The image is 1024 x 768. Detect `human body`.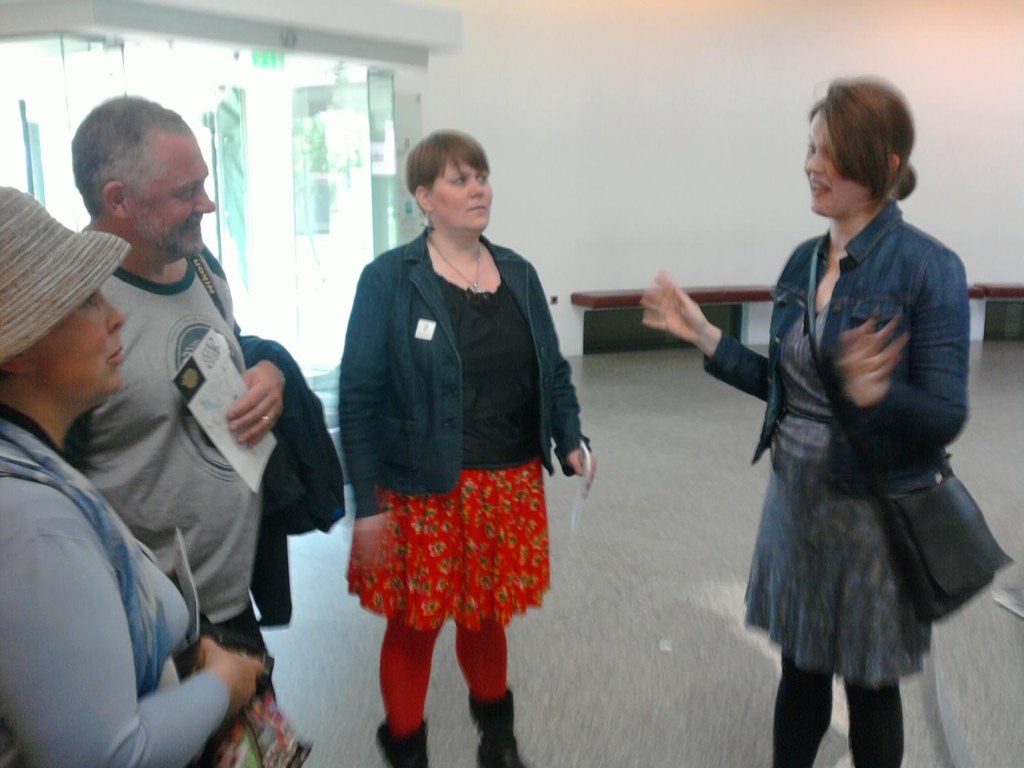
Detection: 345,132,595,767.
